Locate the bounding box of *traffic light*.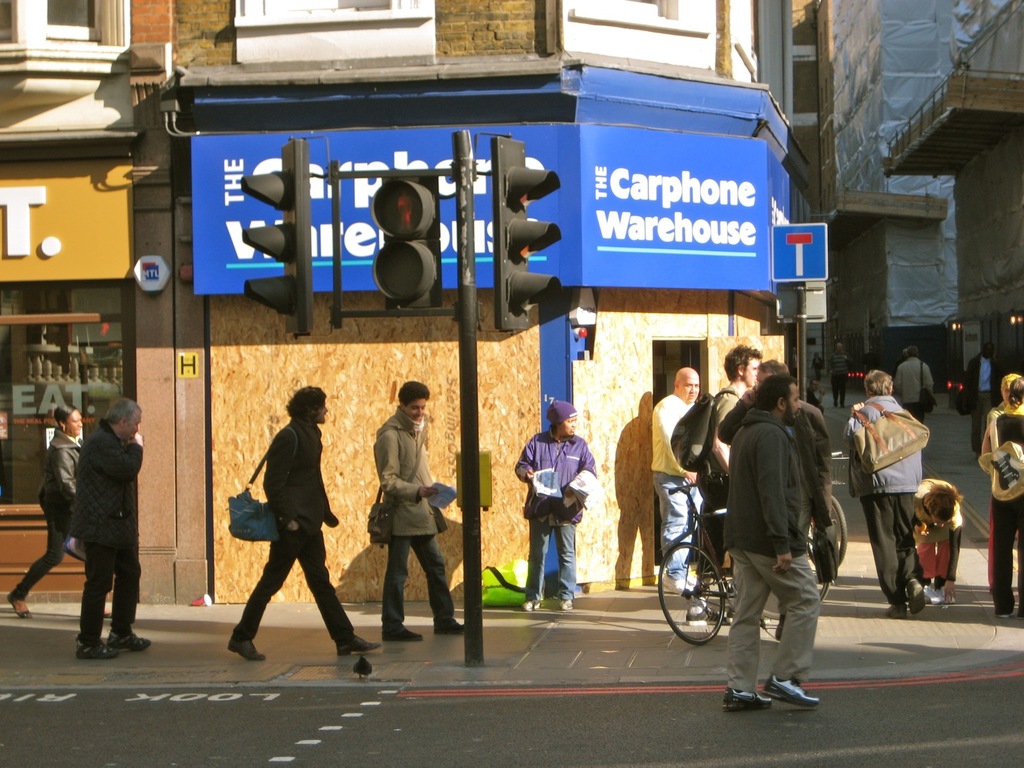
Bounding box: pyautogui.locateOnScreen(491, 138, 564, 331).
